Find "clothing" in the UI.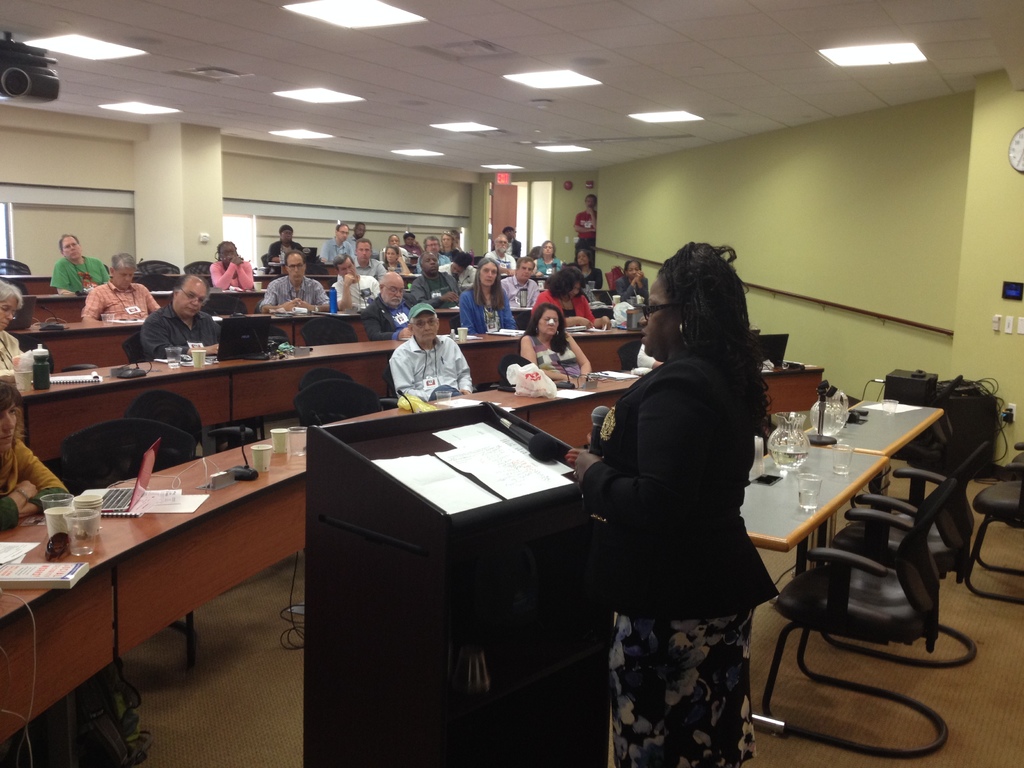
UI element at <region>524, 335, 584, 380</region>.
